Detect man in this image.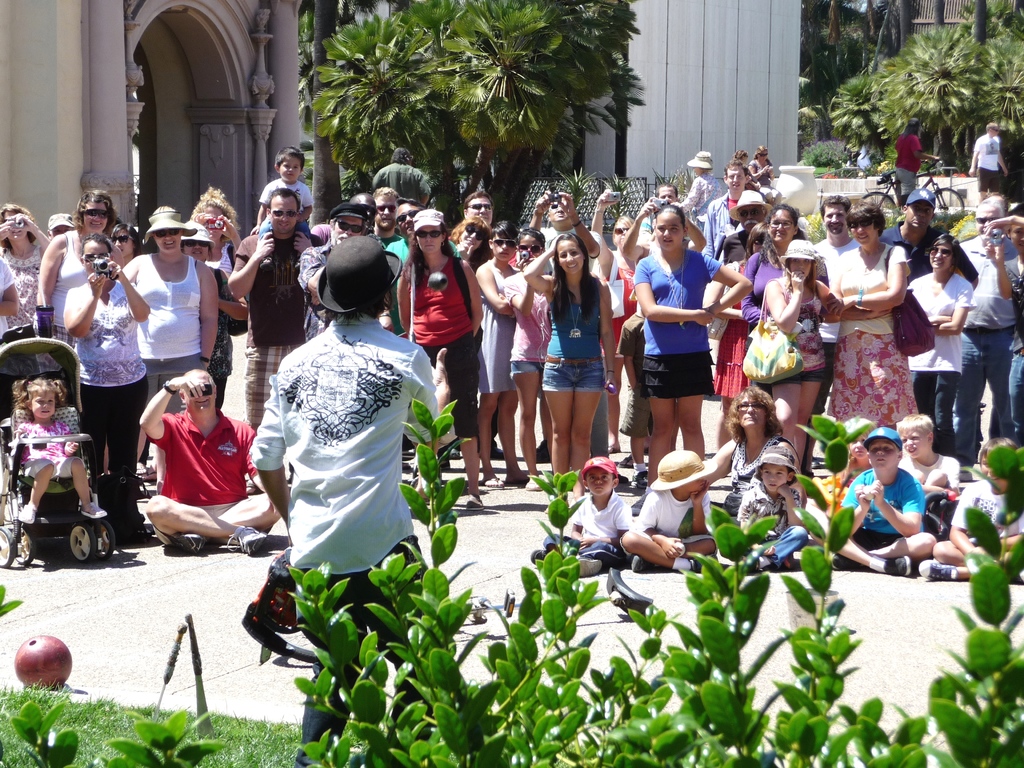
Detection: BBox(230, 193, 328, 428).
